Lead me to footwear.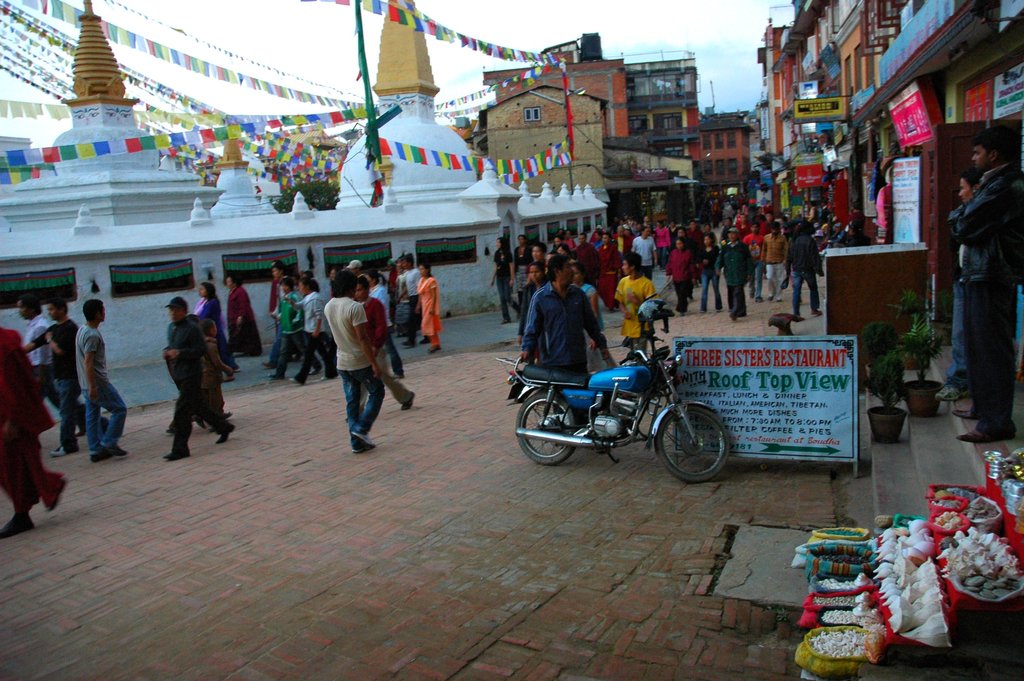
Lead to (left=214, top=413, right=235, bottom=450).
